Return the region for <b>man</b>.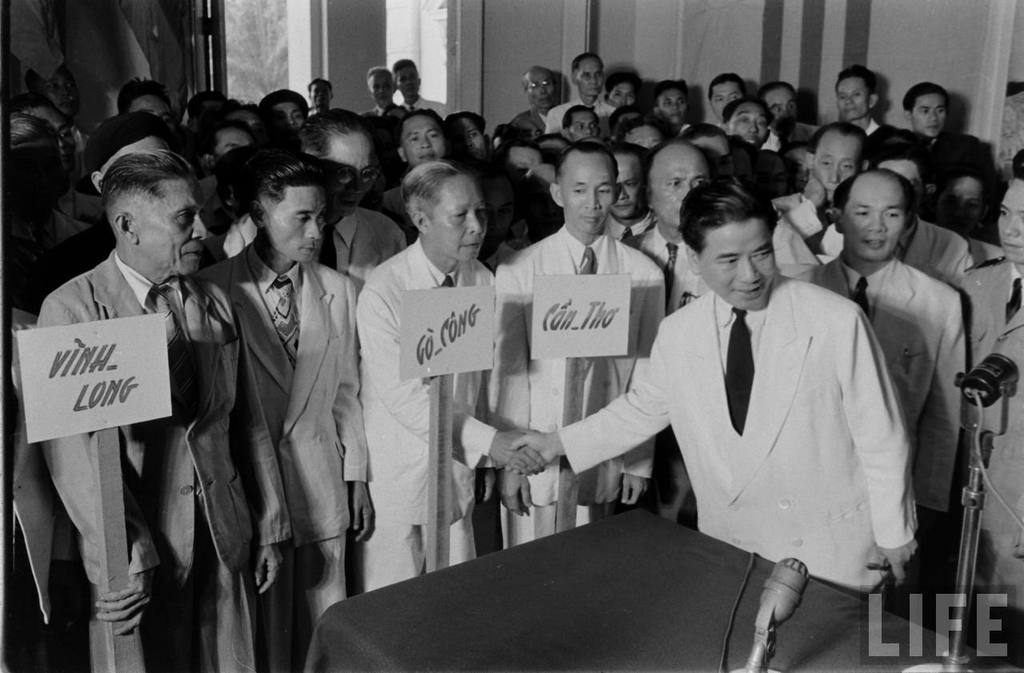
264/88/315/133.
